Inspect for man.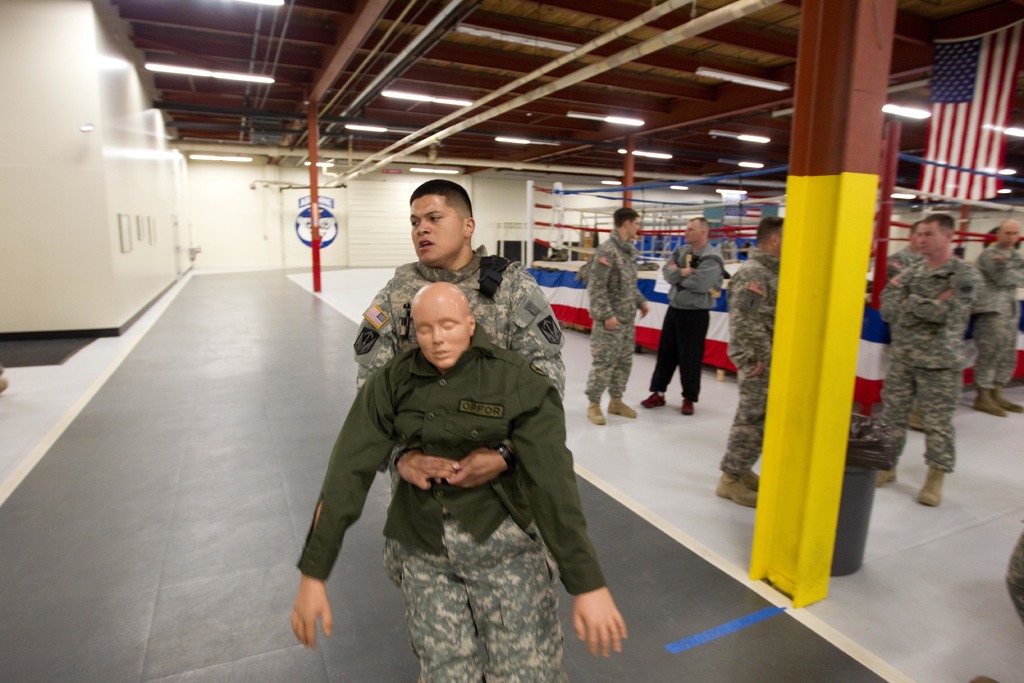
Inspection: {"x1": 591, "y1": 200, "x2": 655, "y2": 406}.
